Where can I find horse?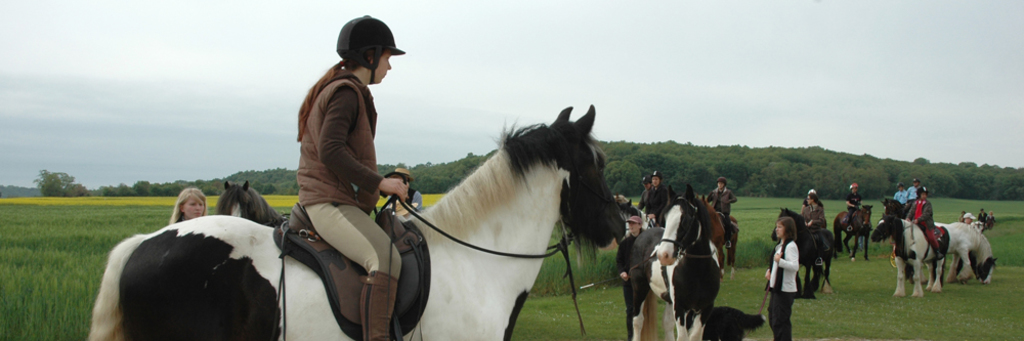
You can find it at left=932, top=220, right=997, bottom=288.
